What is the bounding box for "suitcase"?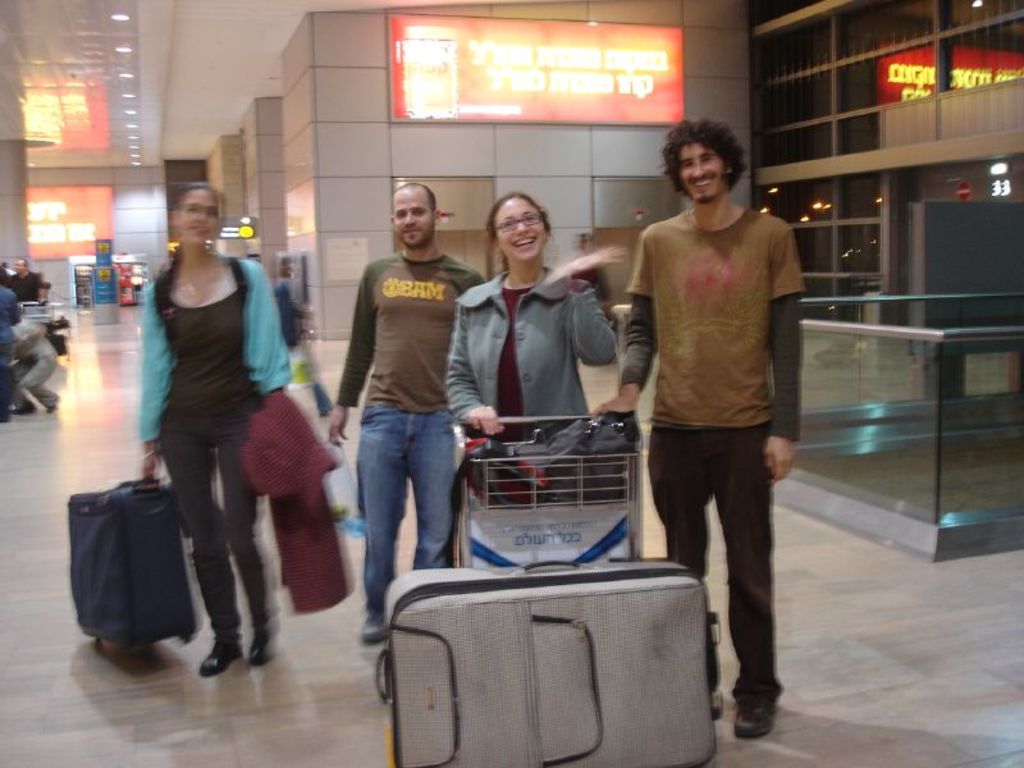
68, 472, 200, 655.
